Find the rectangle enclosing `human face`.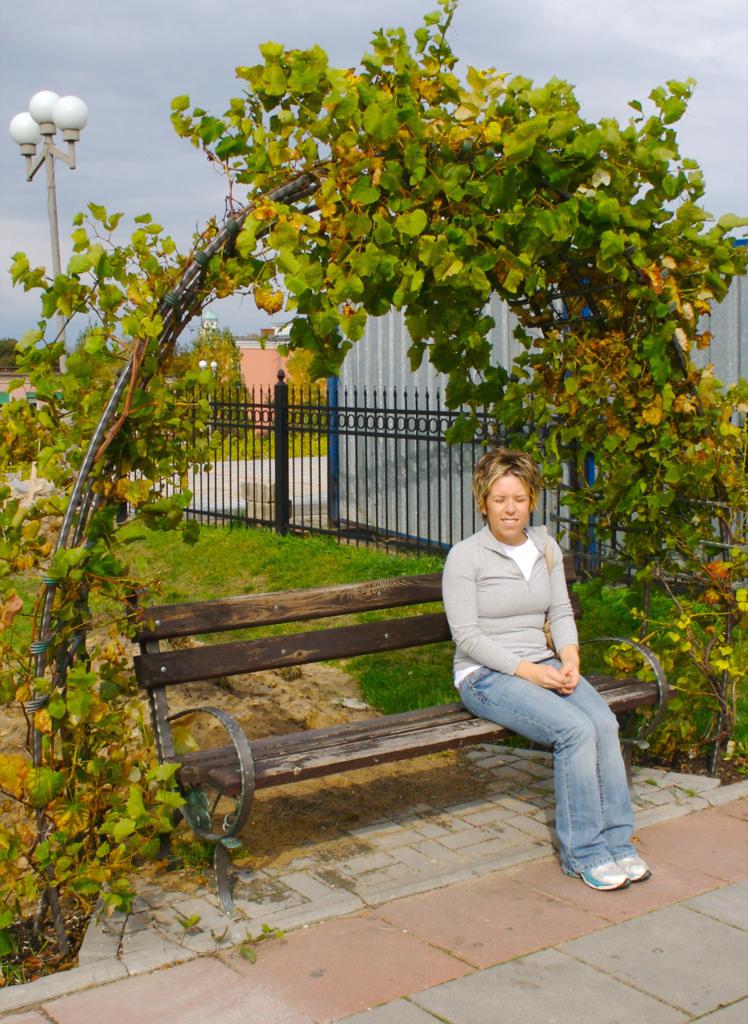
x1=487 y1=478 x2=530 y2=542.
